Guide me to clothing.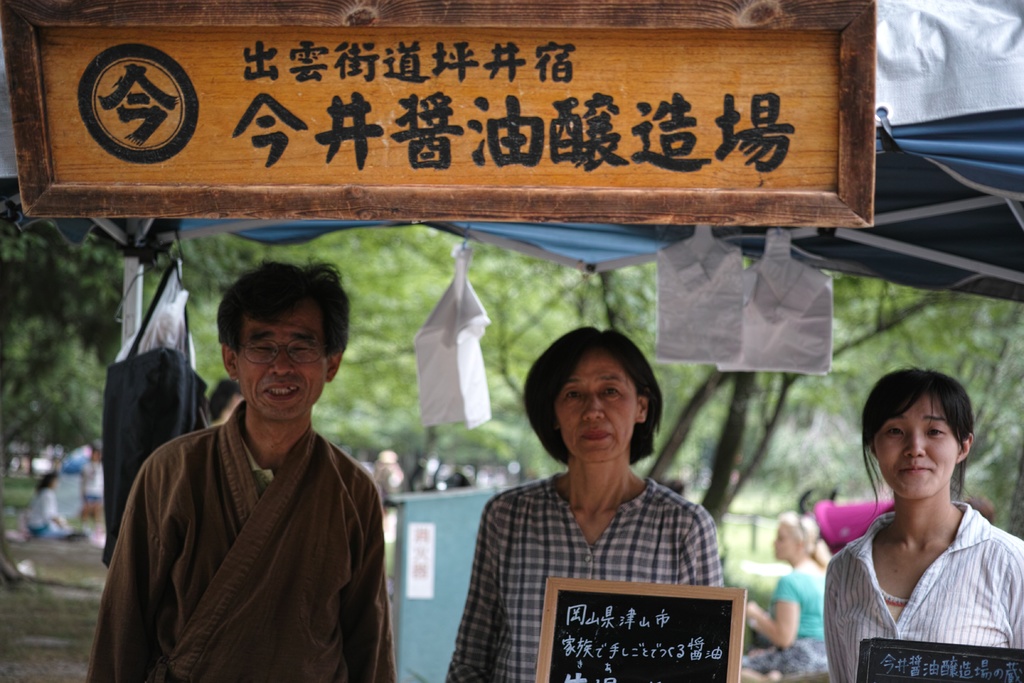
Guidance: bbox=[83, 460, 106, 502].
